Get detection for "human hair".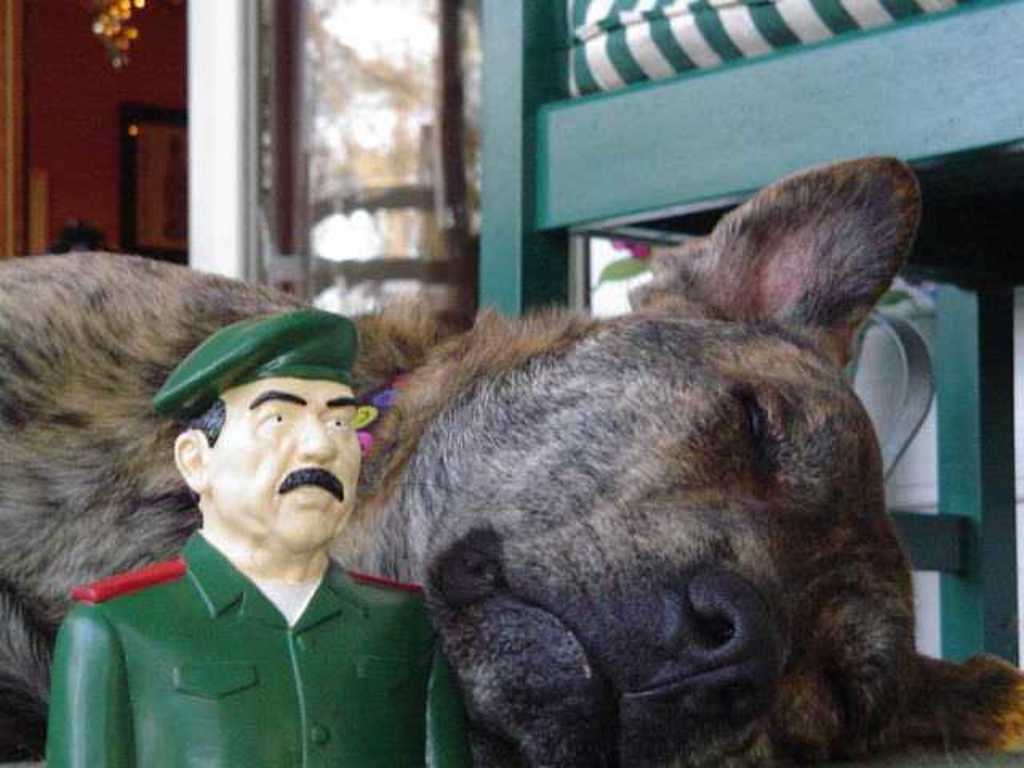
Detection: locate(192, 402, 226, 443).
